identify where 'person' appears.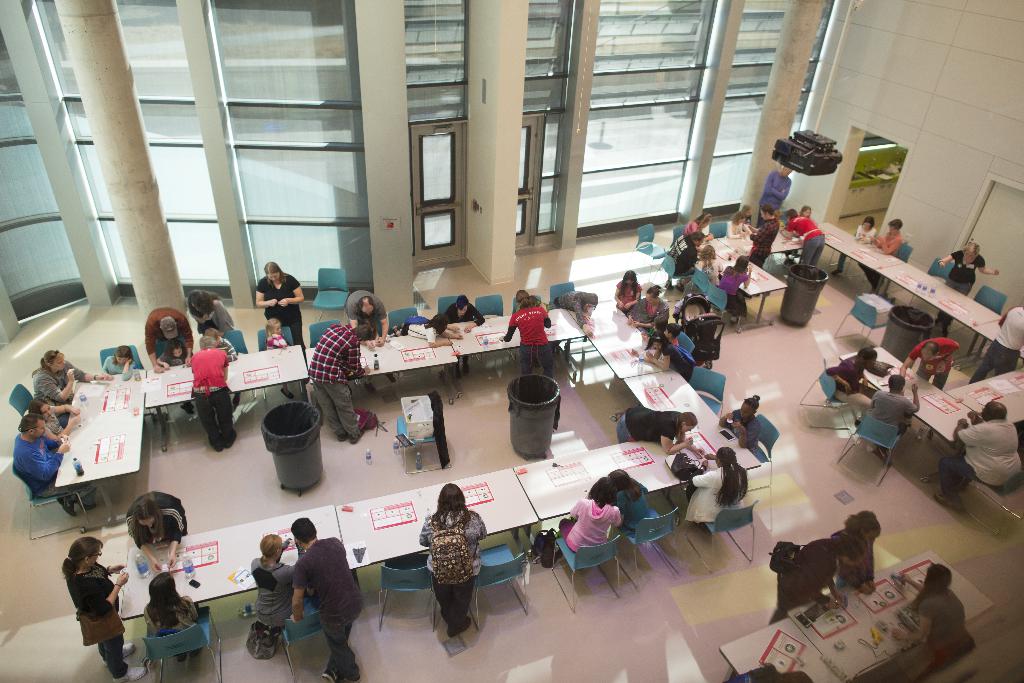
Appears at <box>730,206,742,251</box>.
